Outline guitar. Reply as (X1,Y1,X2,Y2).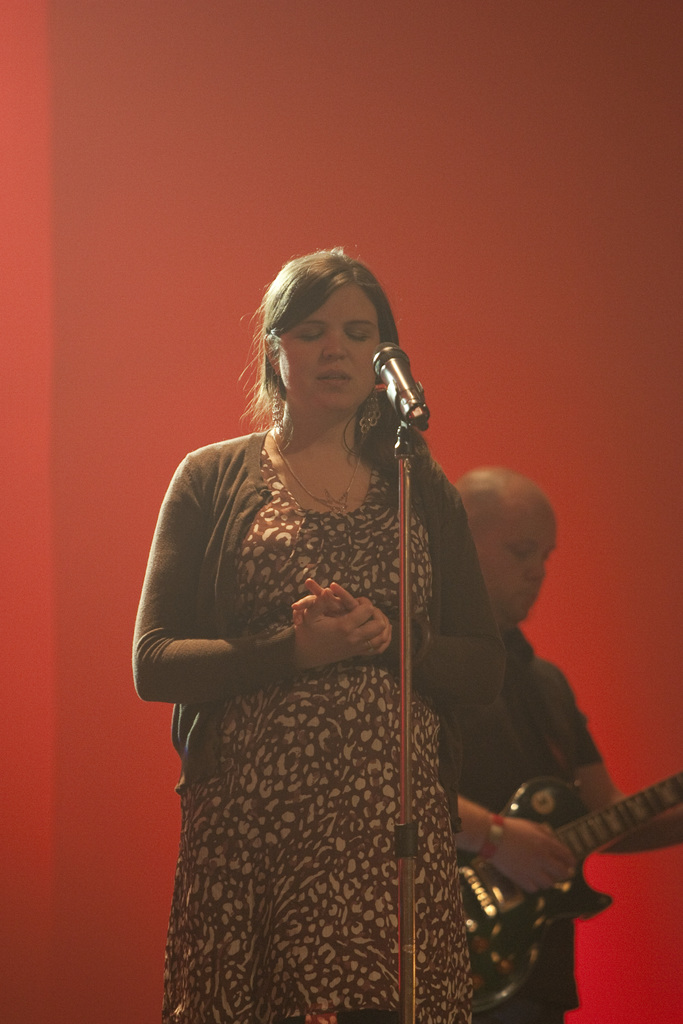
(455,765,682,1023).
